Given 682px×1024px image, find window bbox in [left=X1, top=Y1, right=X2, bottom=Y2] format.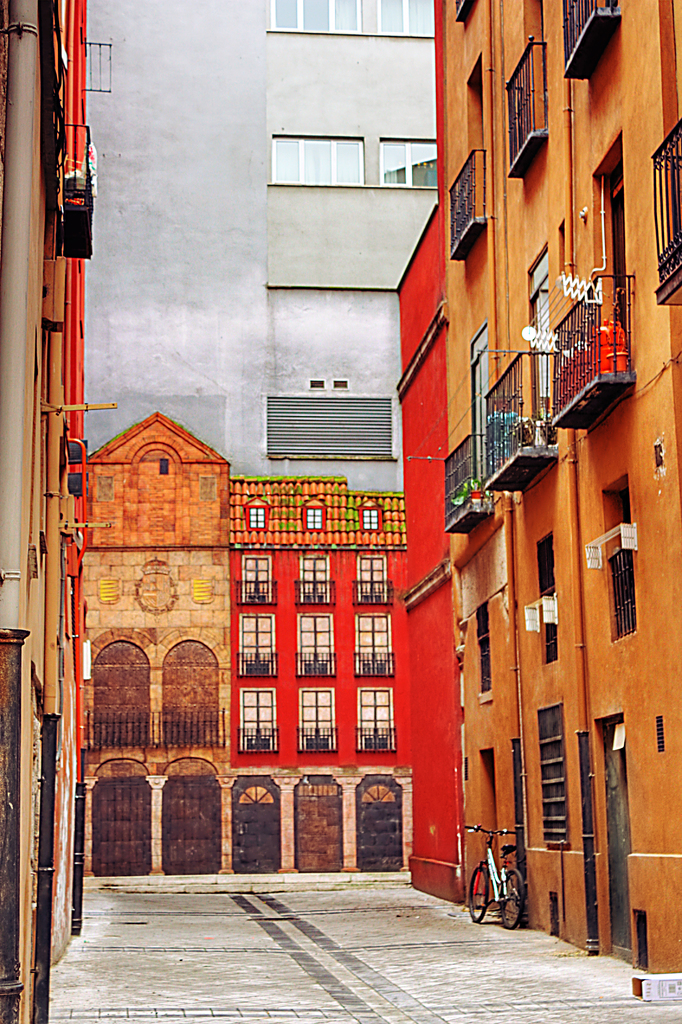
[left=263, top=0, right=358, bottom=32].
